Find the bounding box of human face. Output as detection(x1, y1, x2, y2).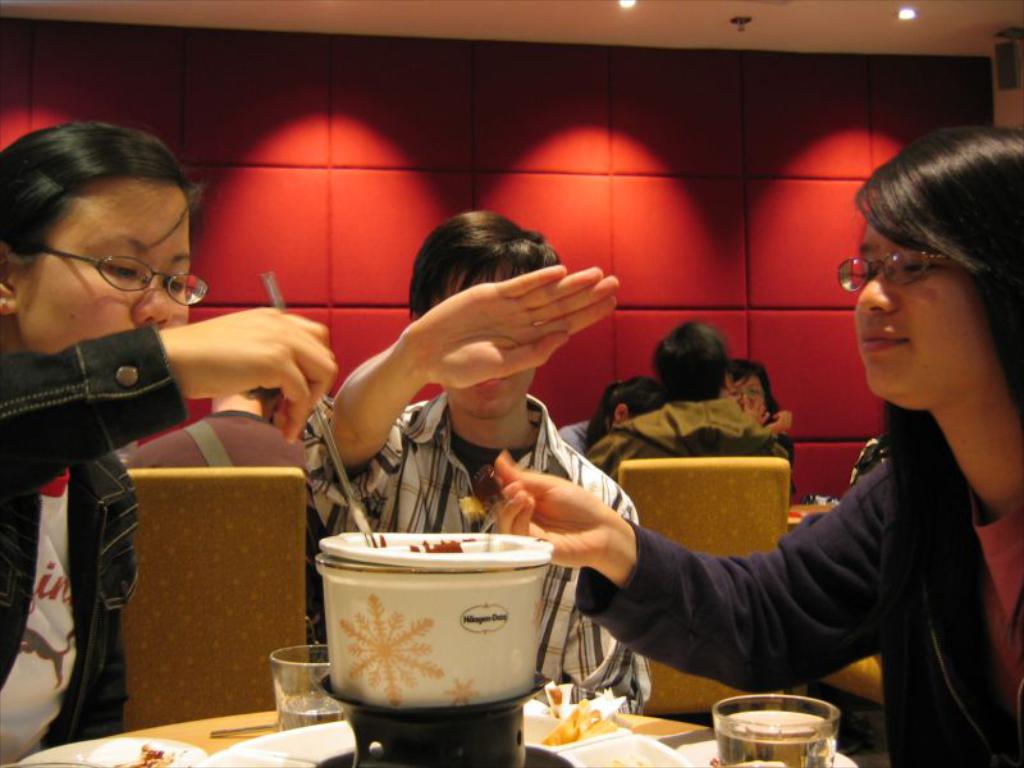
detection(26, 178, 193, 351).
